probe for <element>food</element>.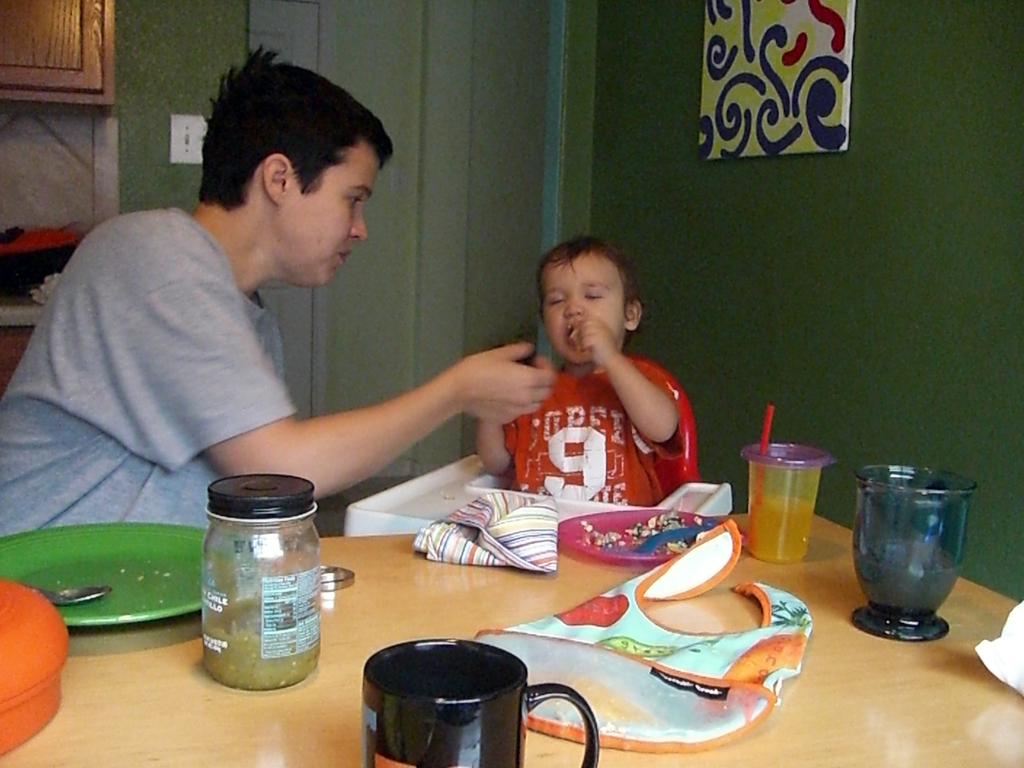
Probe result: box(196, 588, 326, 694).
